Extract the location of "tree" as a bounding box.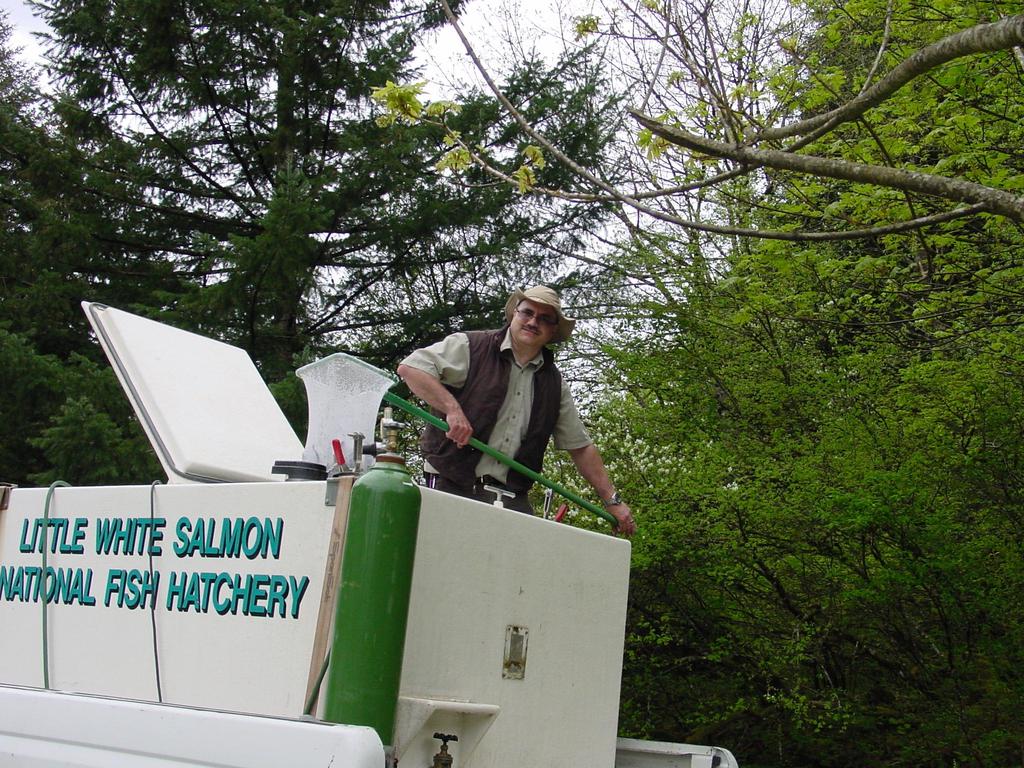
l=0, t=0, r=628, b=376.
